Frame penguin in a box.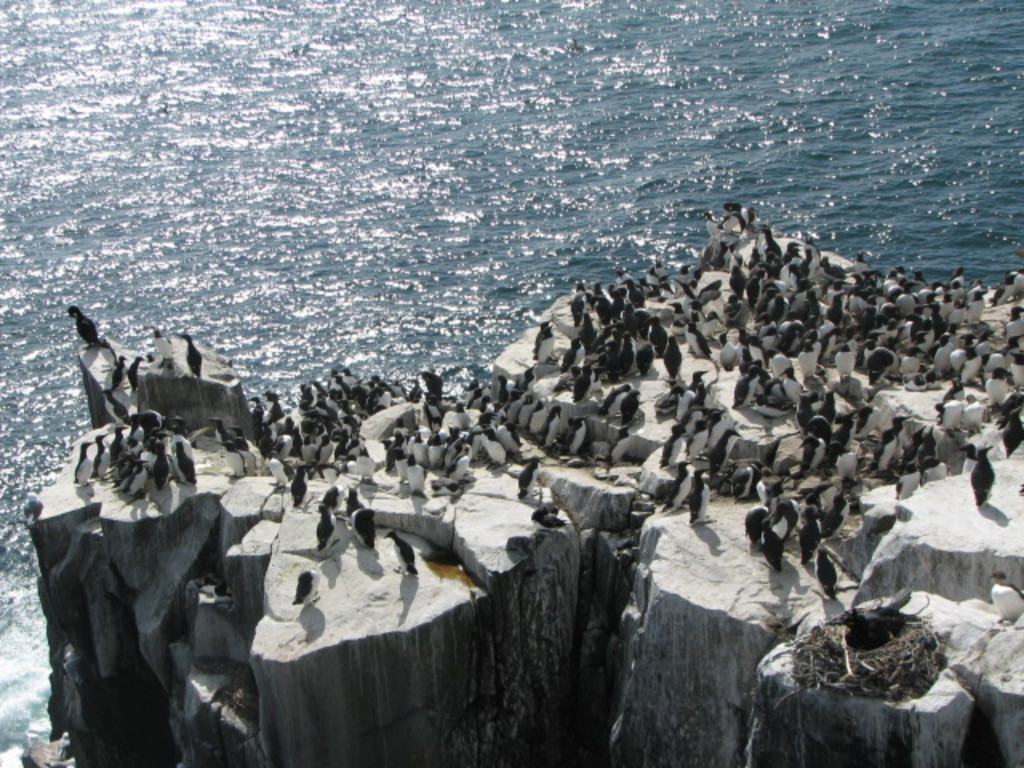
707:430:741:469.
